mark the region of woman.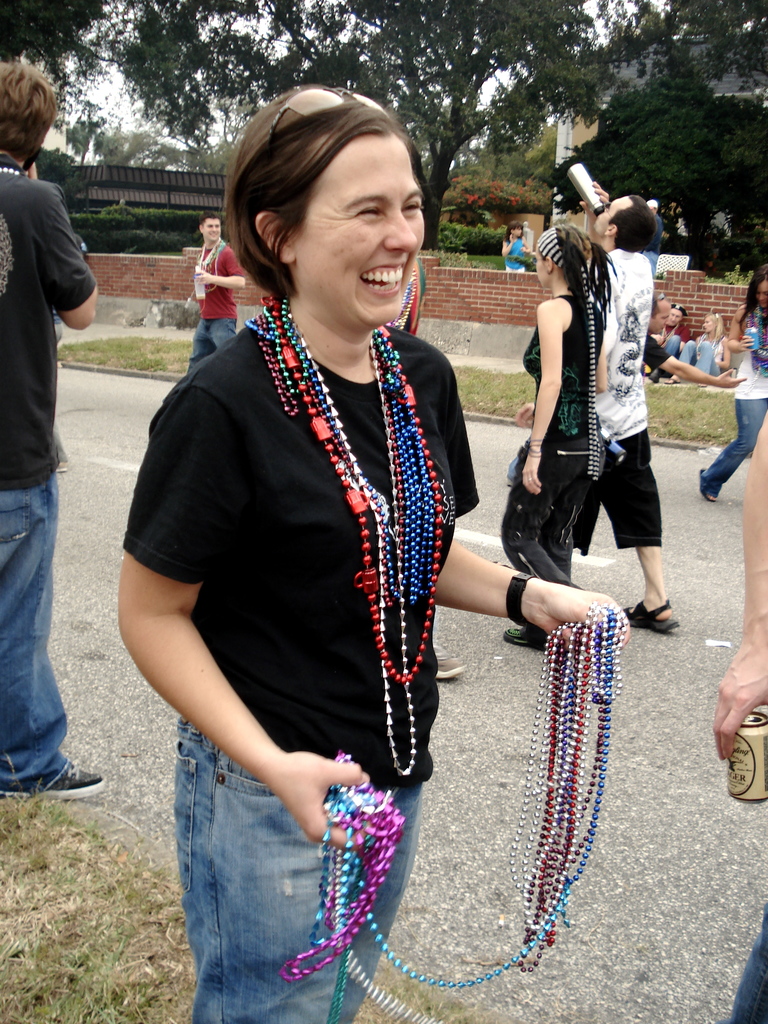
Region: (left=104, top=84, right=628, bottom=1023).
